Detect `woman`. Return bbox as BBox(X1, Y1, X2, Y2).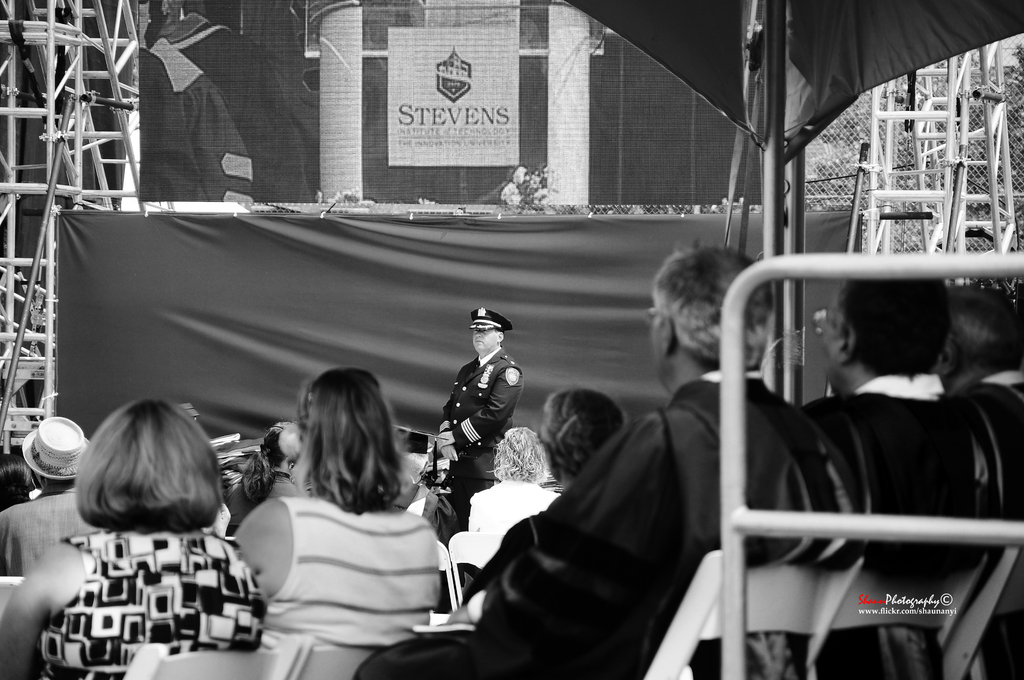
BBox(0, 395, 261, 679).
